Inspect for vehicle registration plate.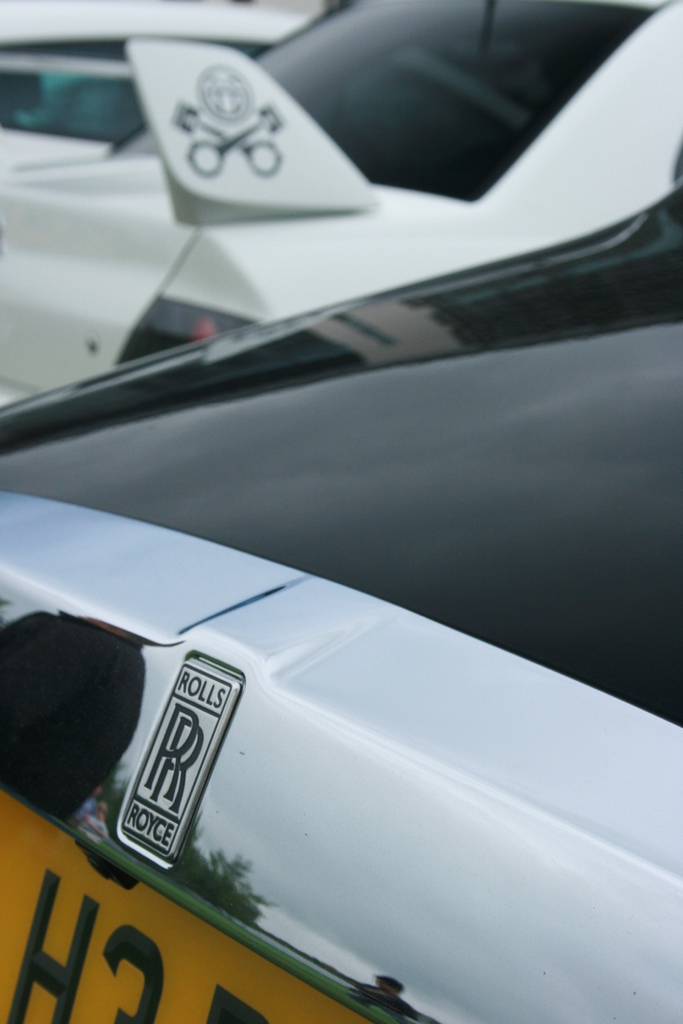
Inspection: 0, 789, 370, 1023.
